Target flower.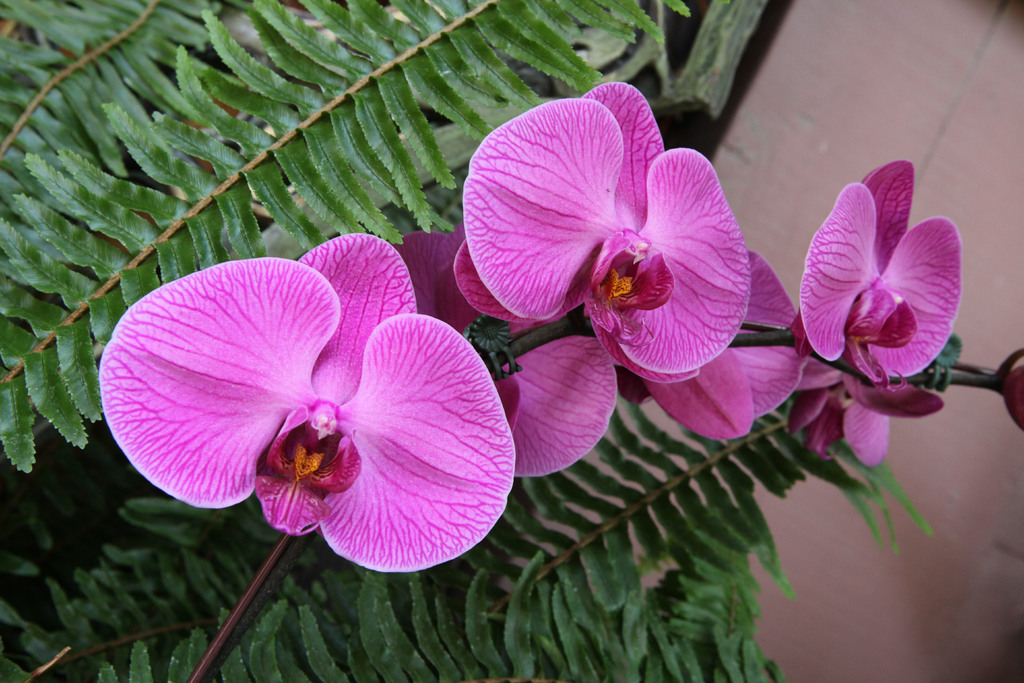
Target region: detection(785, 372, 939, 470).
